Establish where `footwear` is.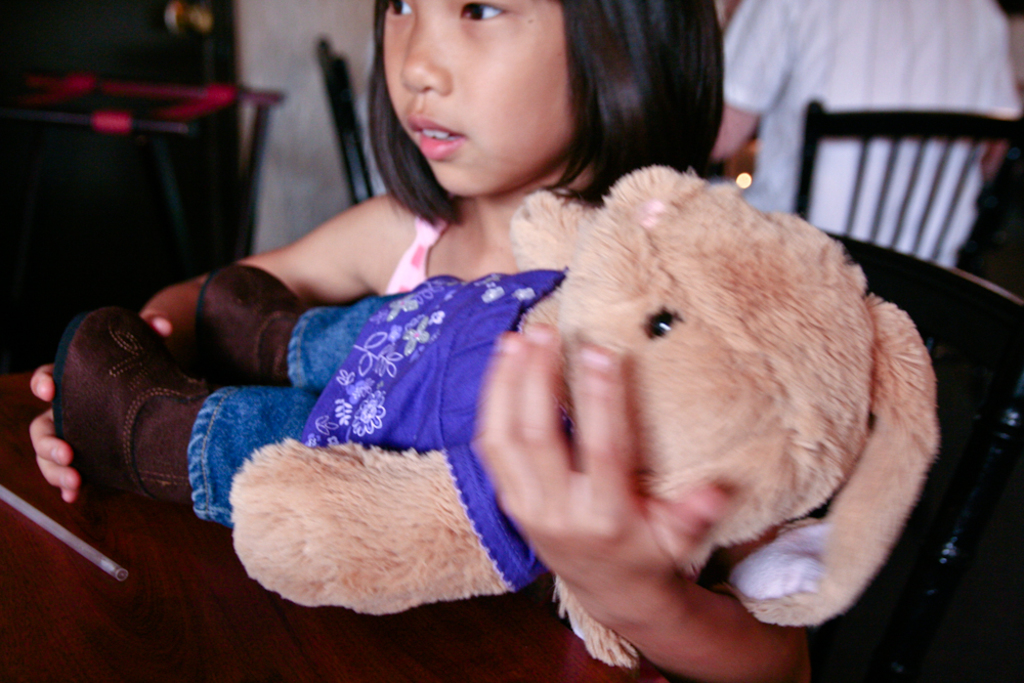
Established at 194, 264, 323, 386.
